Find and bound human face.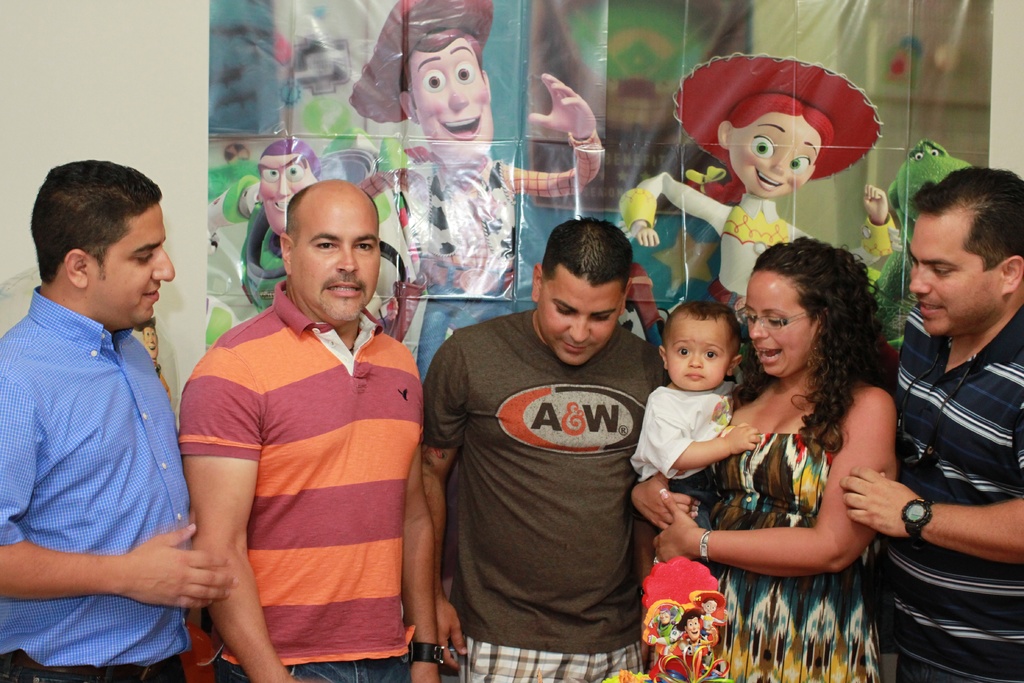
Bound: <region>731, 272, 806, 375</region>.
